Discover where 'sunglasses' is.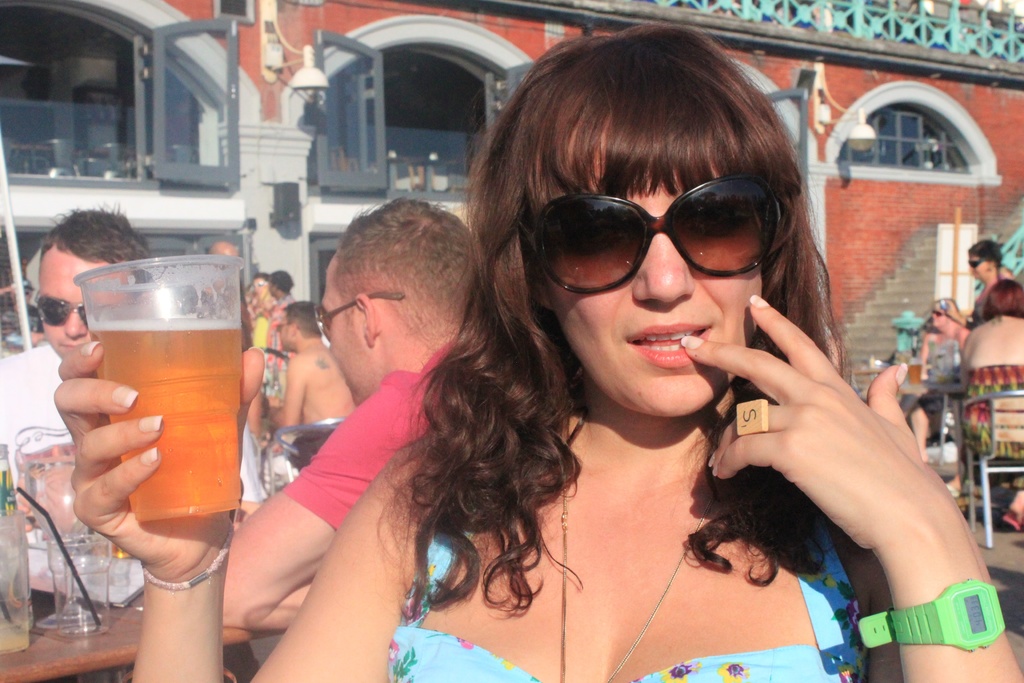
Discovered at bbox=[315, 295, 404, 341].
